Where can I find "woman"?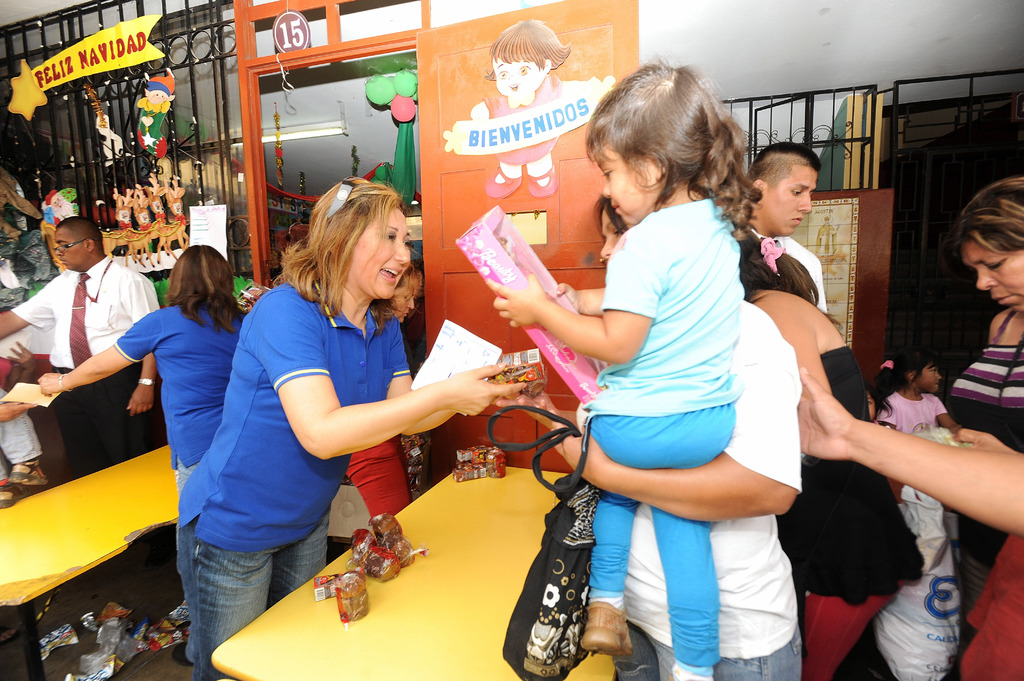
You can find it at [left=941, top=172, right=1023, bottom=680].
